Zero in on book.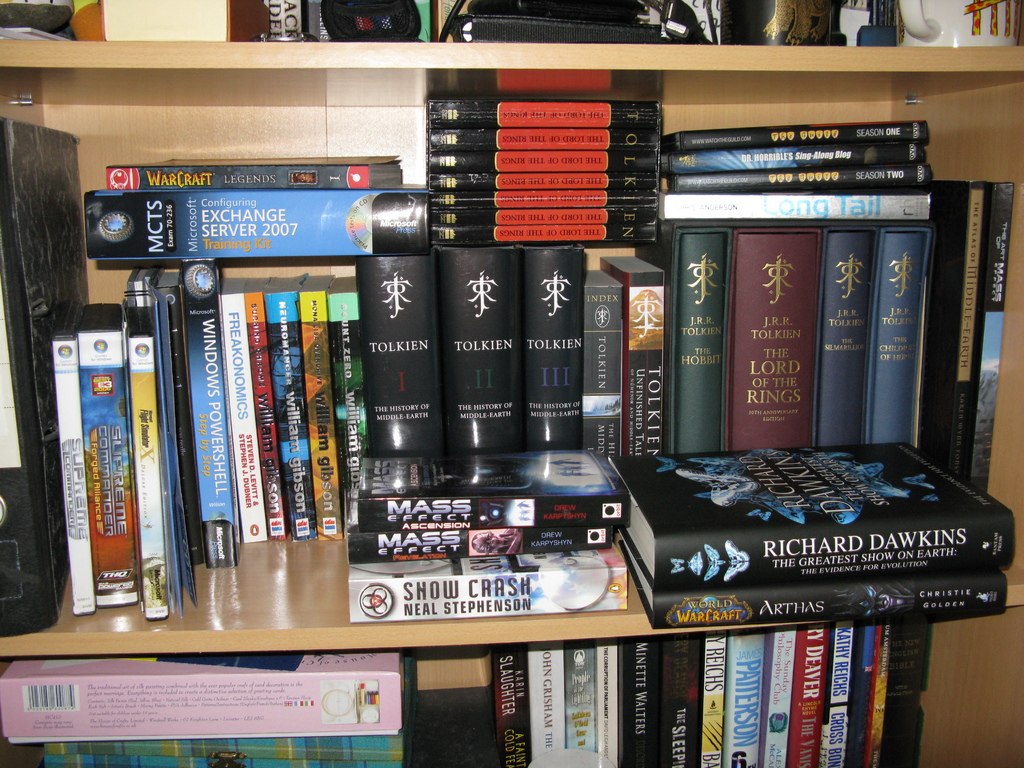
Zeroed in: 609/438/1012/584.
